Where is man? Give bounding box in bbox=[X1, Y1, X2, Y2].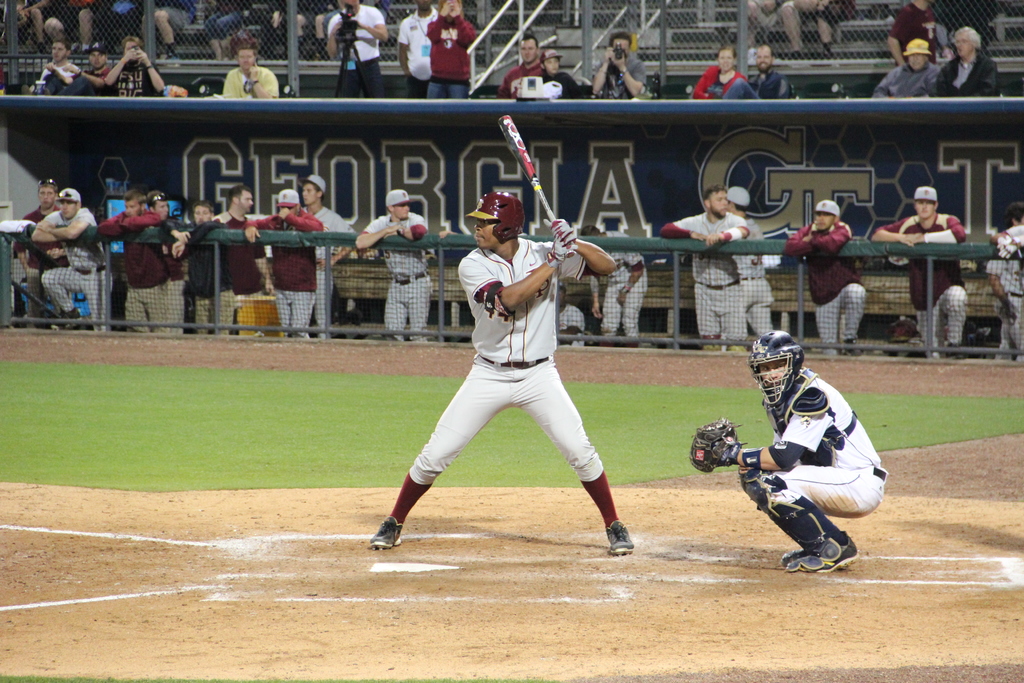
bbox=[161, 202, 237, 333].
